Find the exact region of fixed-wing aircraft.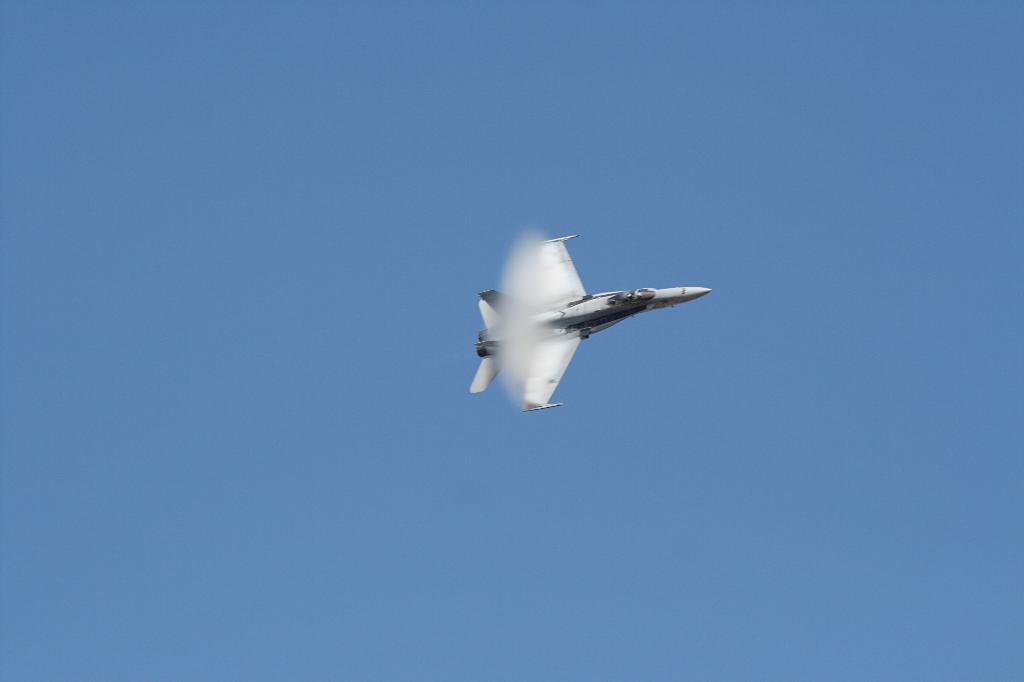
Exact region: (460, 217, 721, 424).
